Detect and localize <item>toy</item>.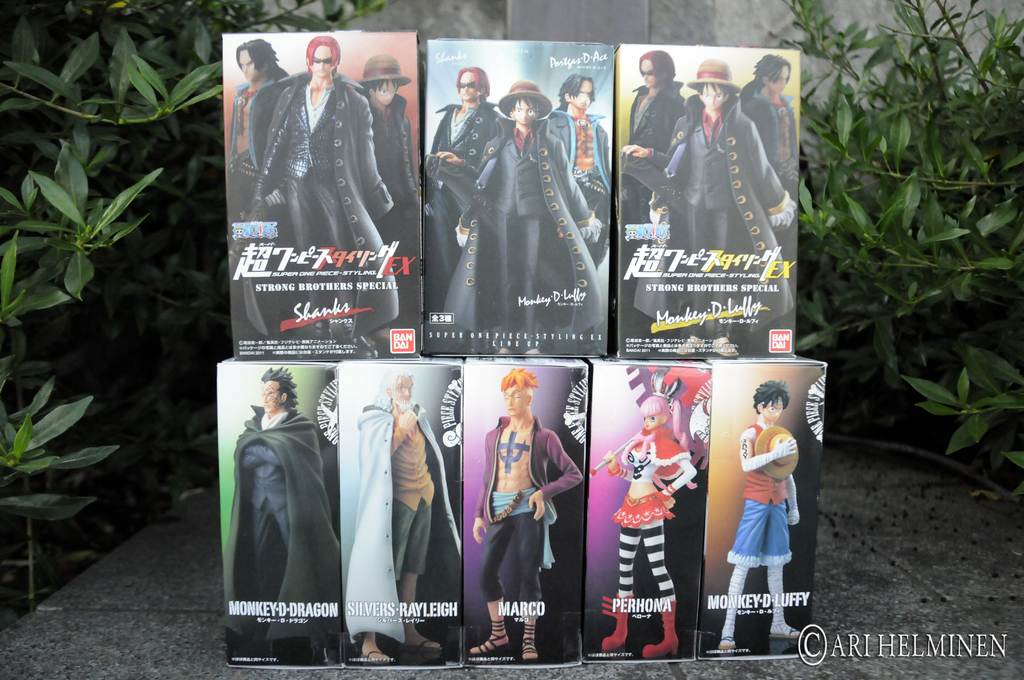
Localized at box(620, 47, 684, 355).
